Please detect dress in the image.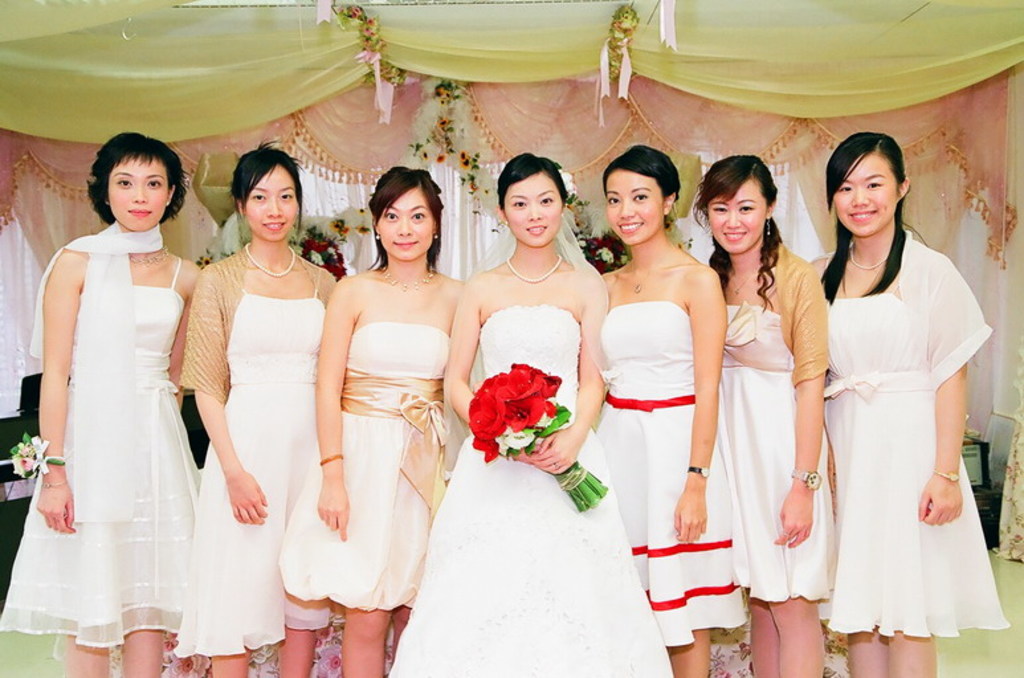
box=[0, 260, 201, 650].
